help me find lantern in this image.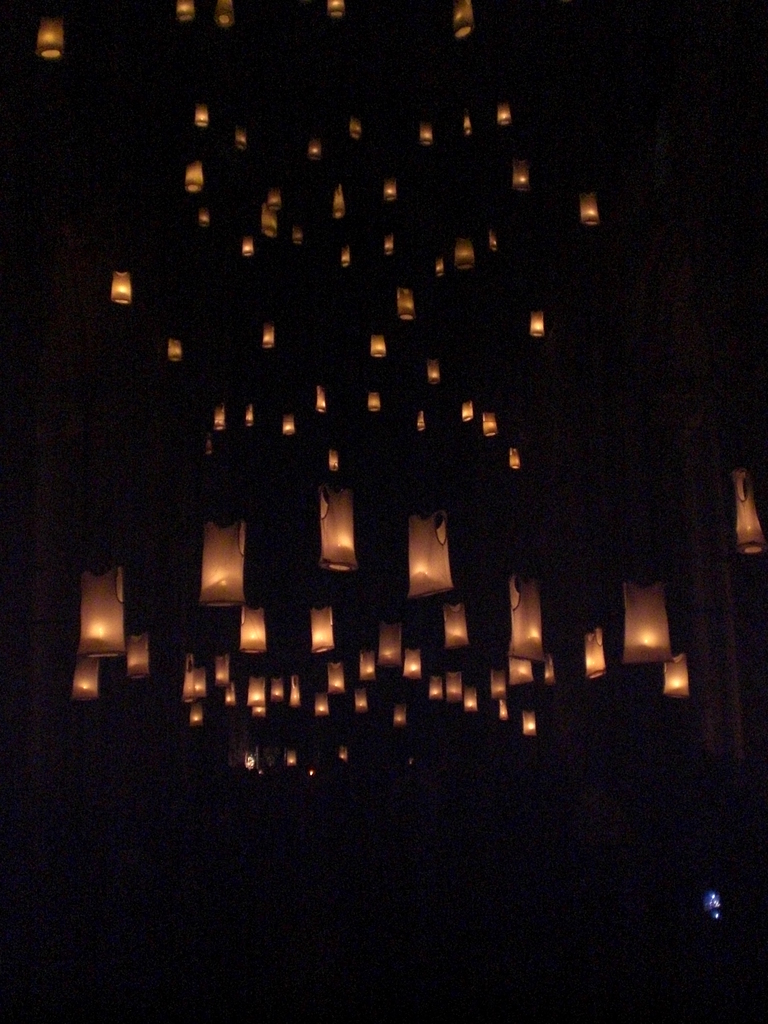
Found it: box(490, 673, 503, 694).
